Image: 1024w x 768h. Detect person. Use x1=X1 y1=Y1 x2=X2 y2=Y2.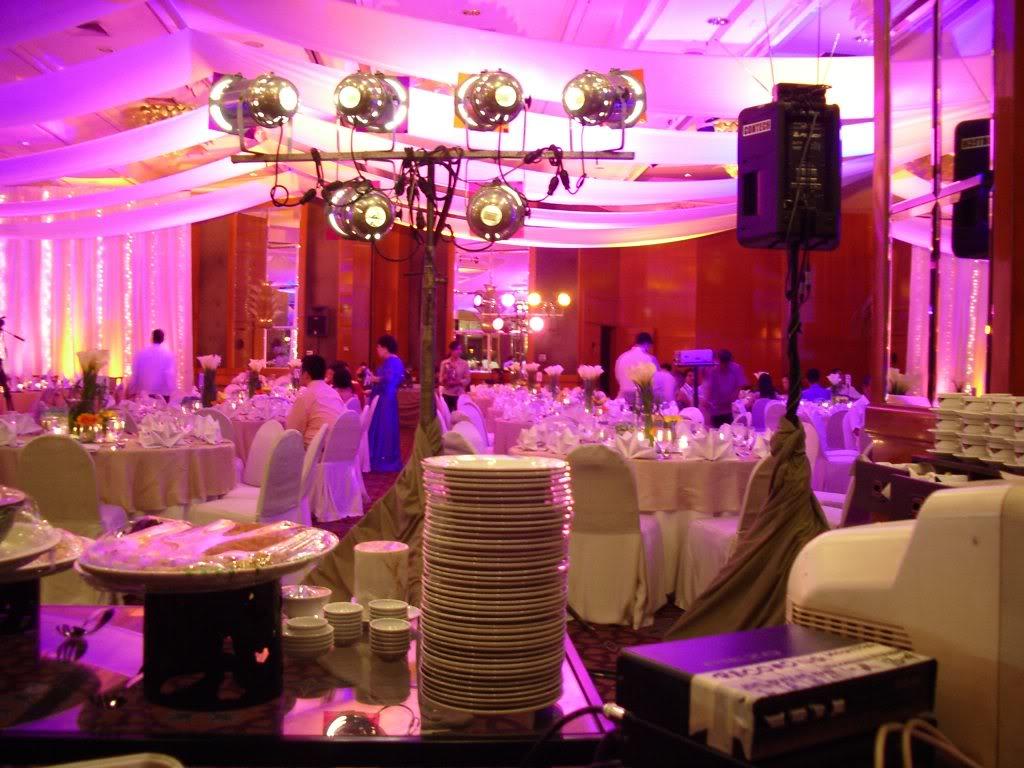
x1=286 y1=357 x2=345 y2=445.
